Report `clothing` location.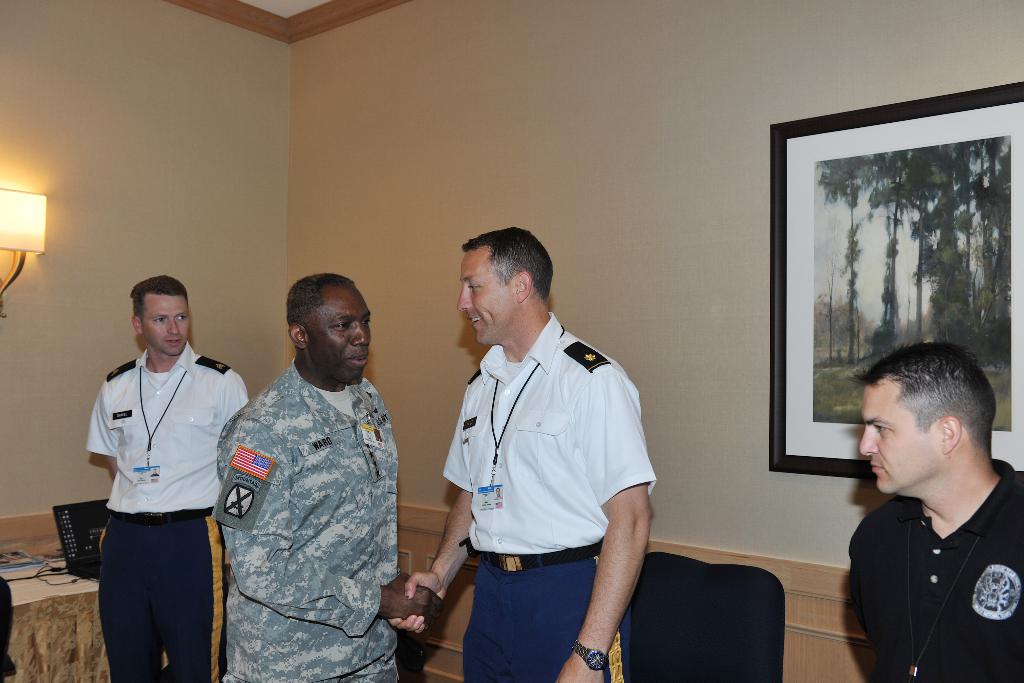
Report: box=[86, 344, 249, 682].
